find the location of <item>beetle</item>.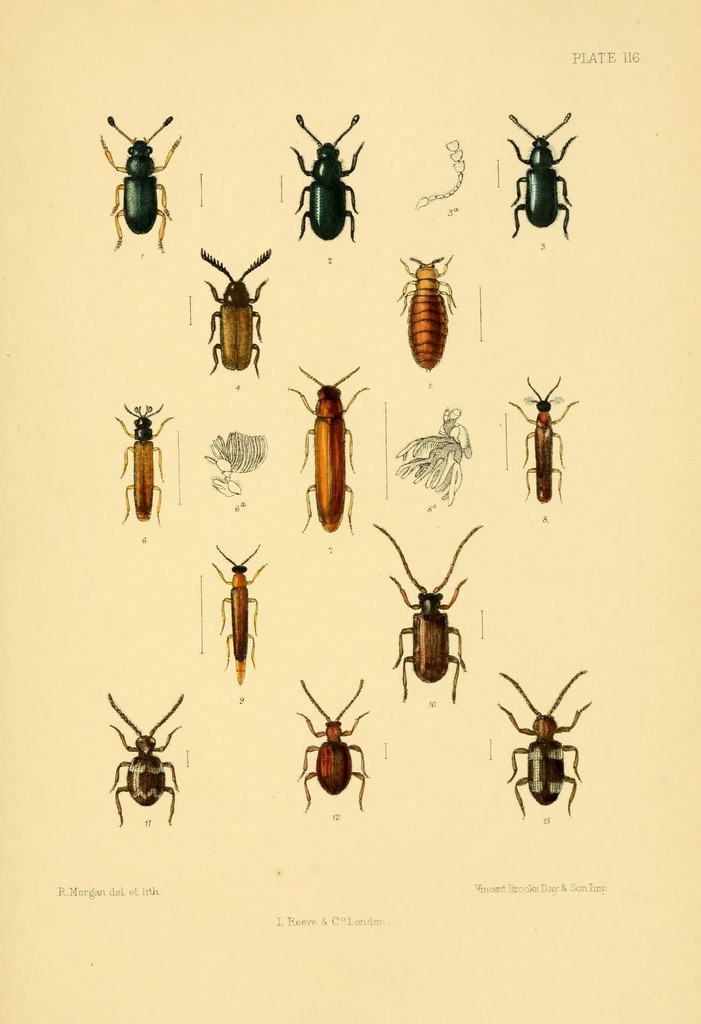
Location: 108:692:185:824.
